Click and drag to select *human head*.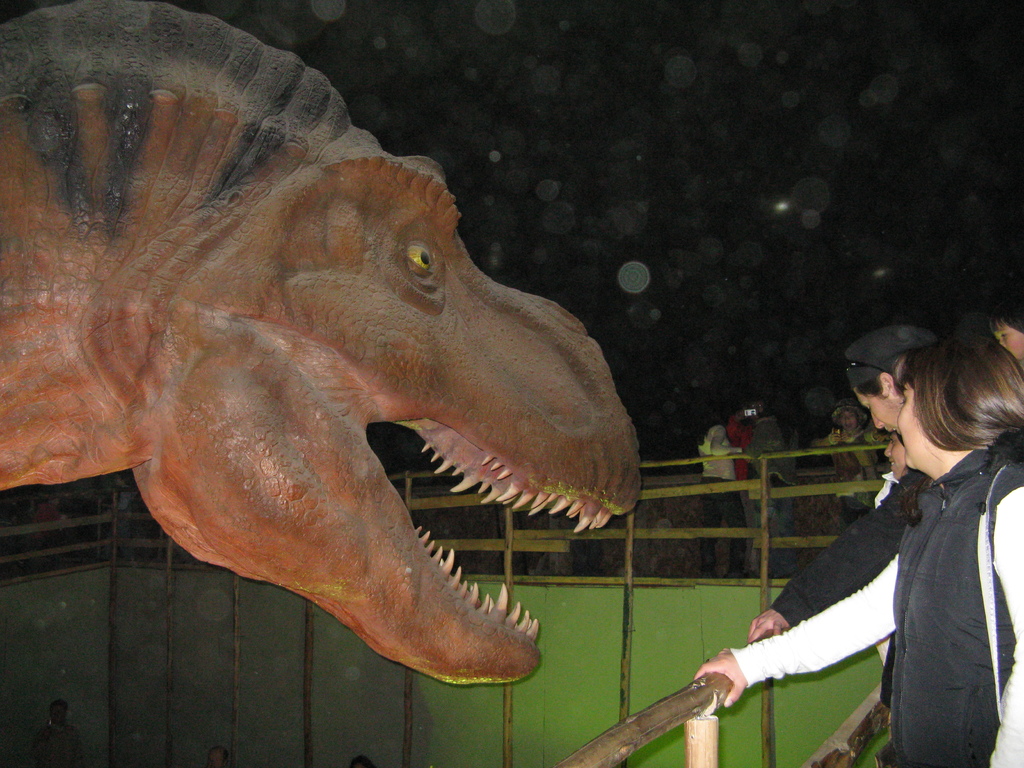
Selection: (left=880, top=332, right=1011, bottom=469).
